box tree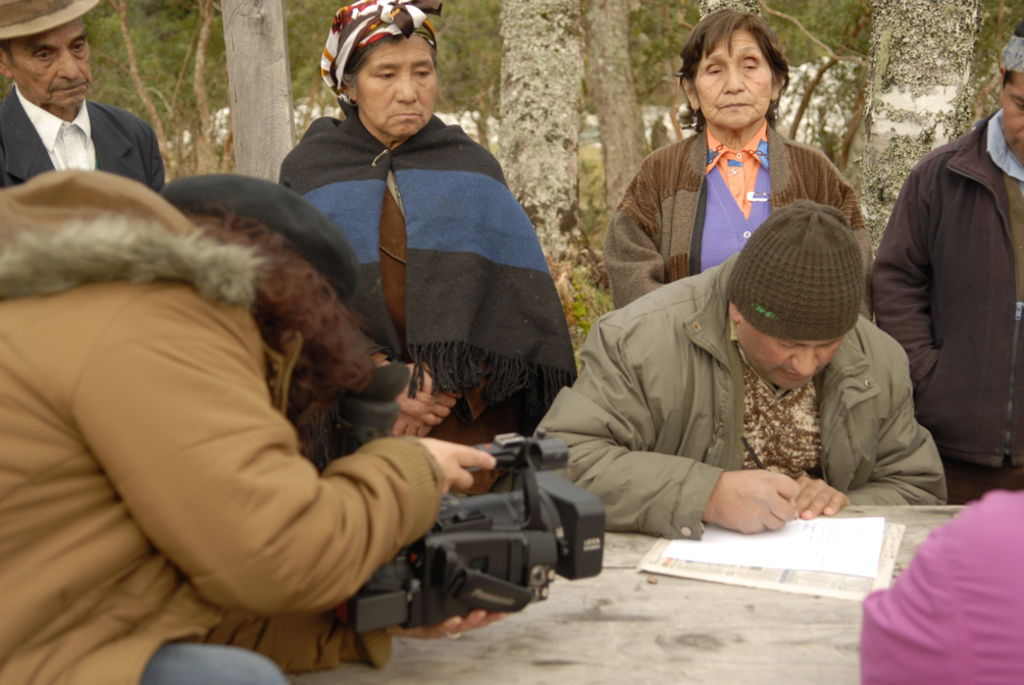
BBox(513, 0, 587, 294)
